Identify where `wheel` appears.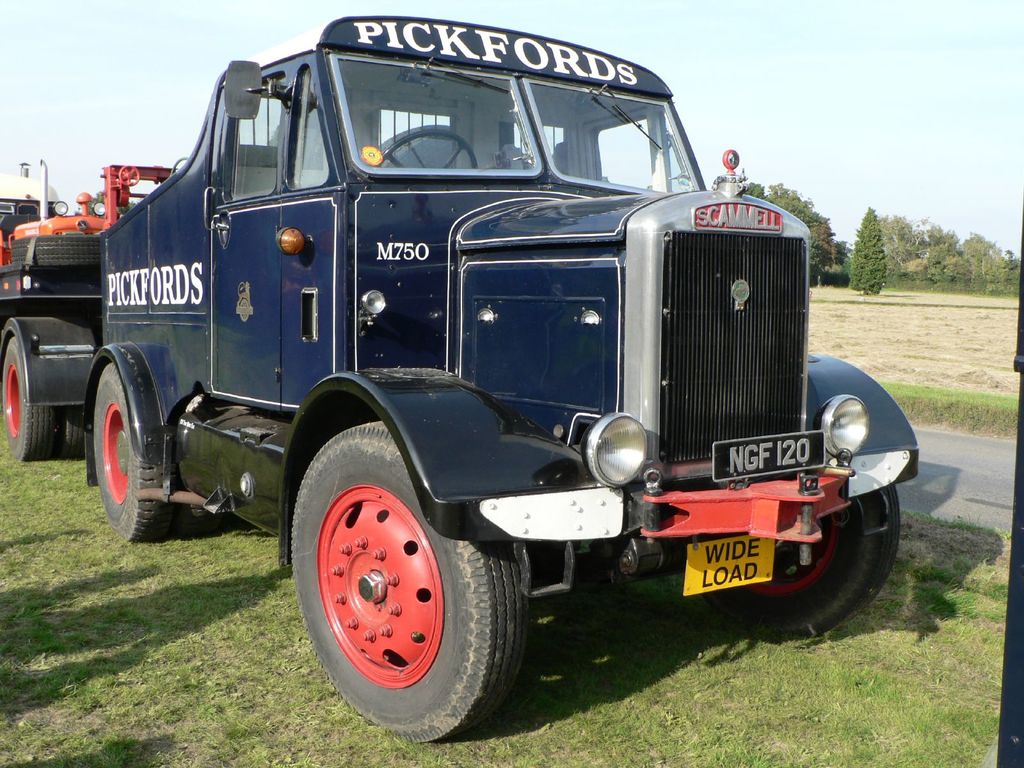
Appears at (left=12, top=236, right=104, bottom=269).
